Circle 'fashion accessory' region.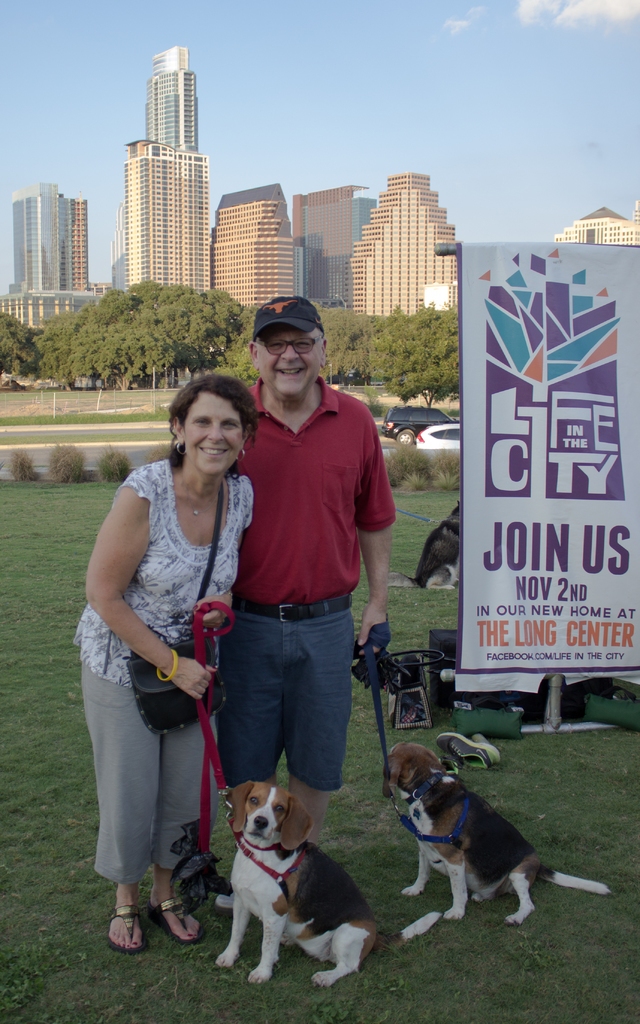
Region: [109, 910, 147, 956].
